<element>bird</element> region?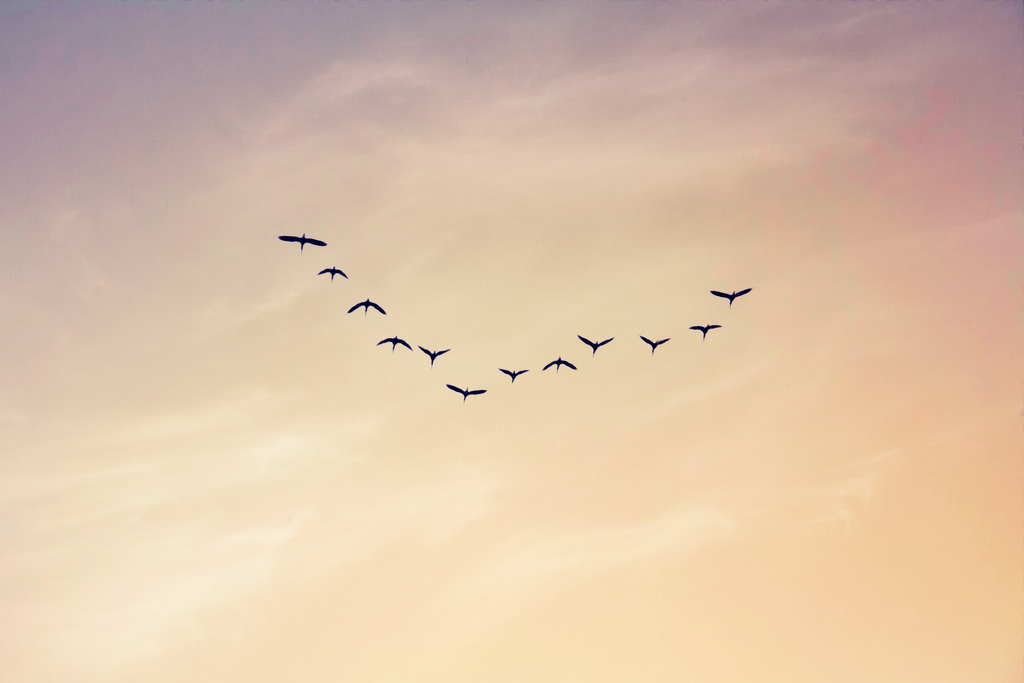
(left=416, top=344, right=444, bottom=360)
